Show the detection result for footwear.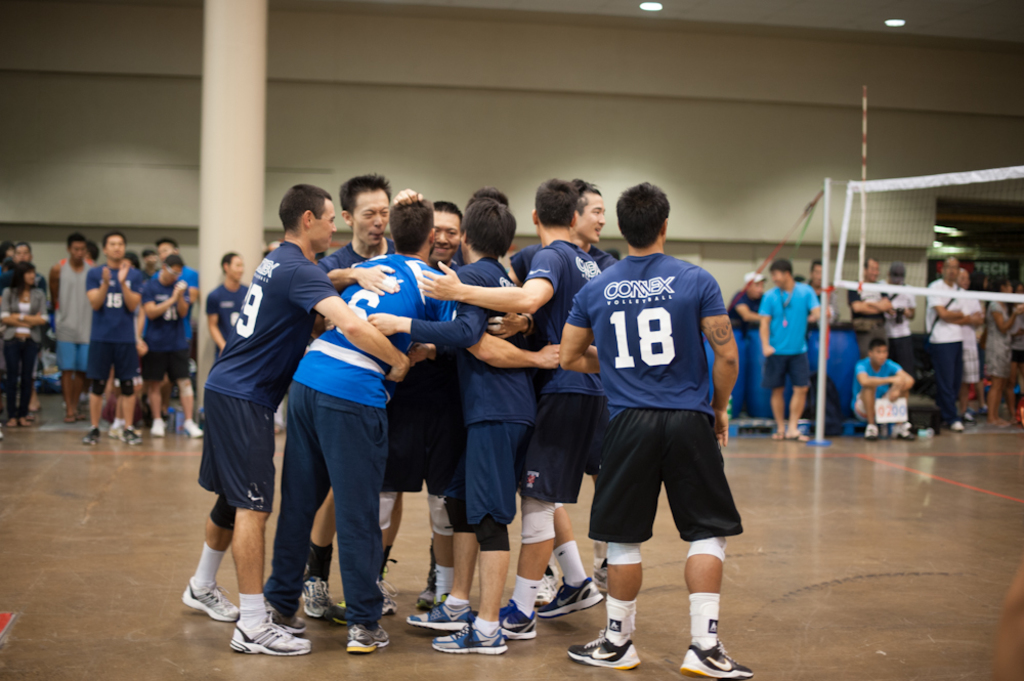
(338, 619, 393, 652).
